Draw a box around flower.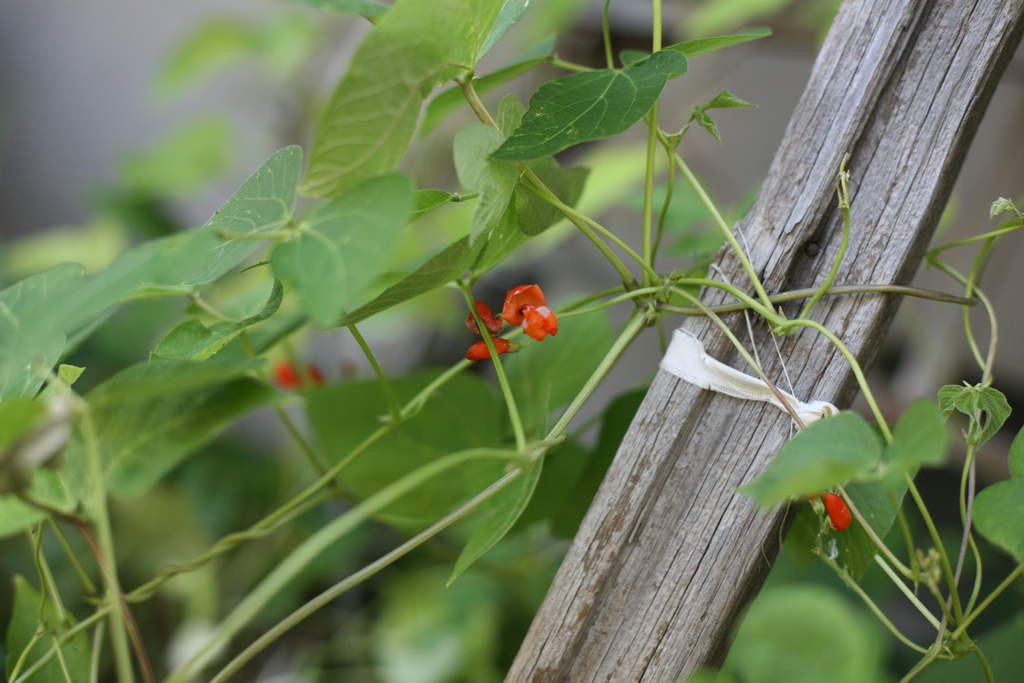
[left=456, top=267, right=564, bottom=375].
